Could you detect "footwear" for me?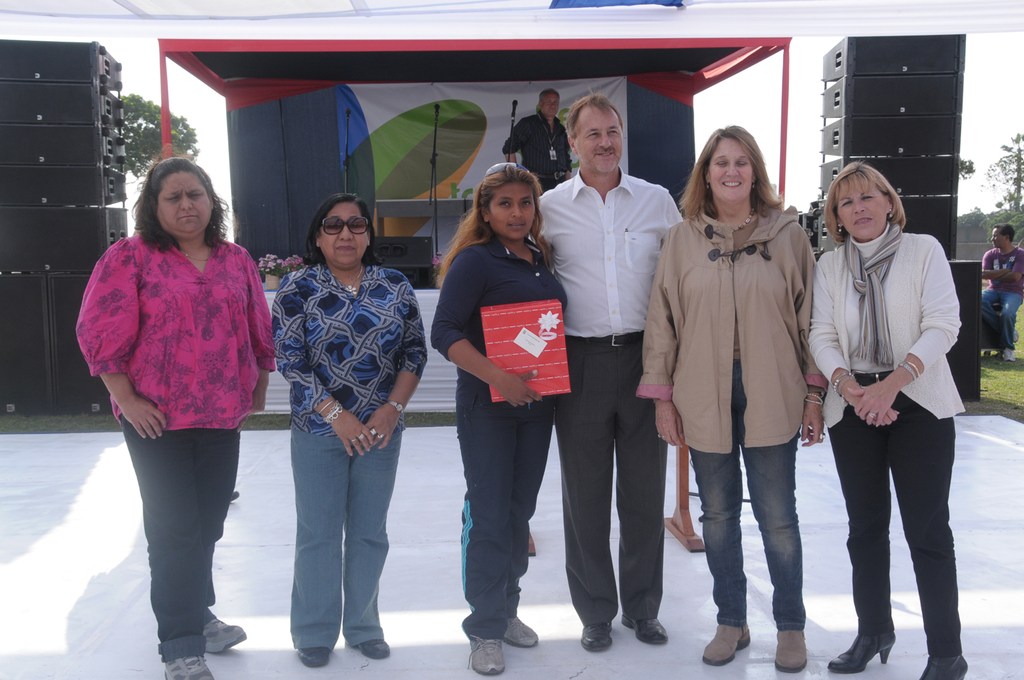
Detection result: (left=504, top=619, right=539, bottom=650).
